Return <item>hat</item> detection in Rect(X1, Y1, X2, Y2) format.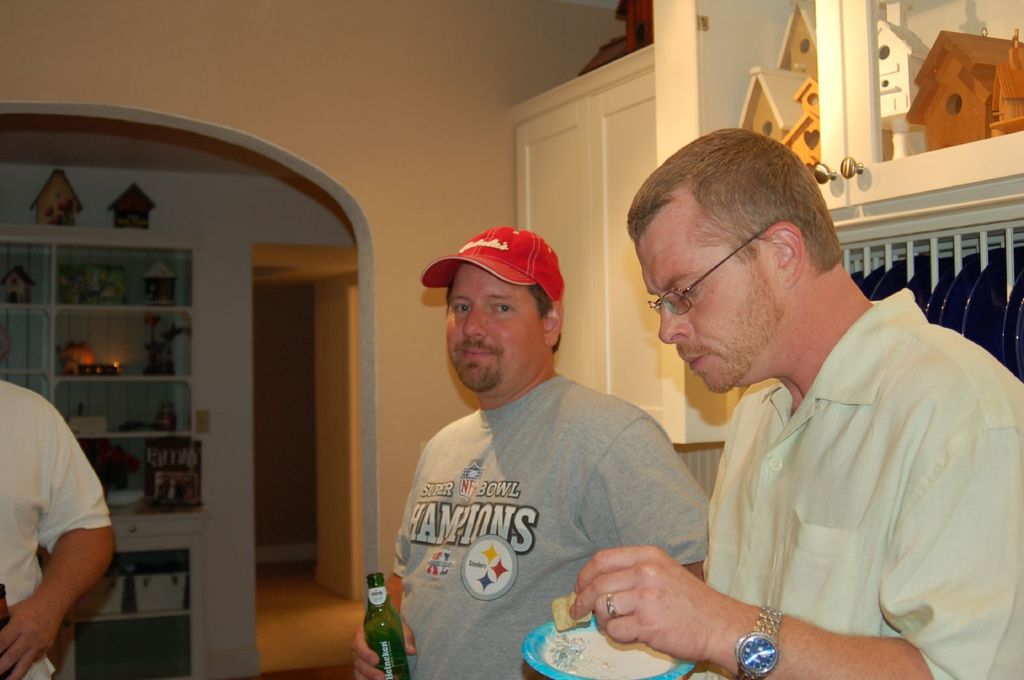
Rect(423, 227, 564, 299).
